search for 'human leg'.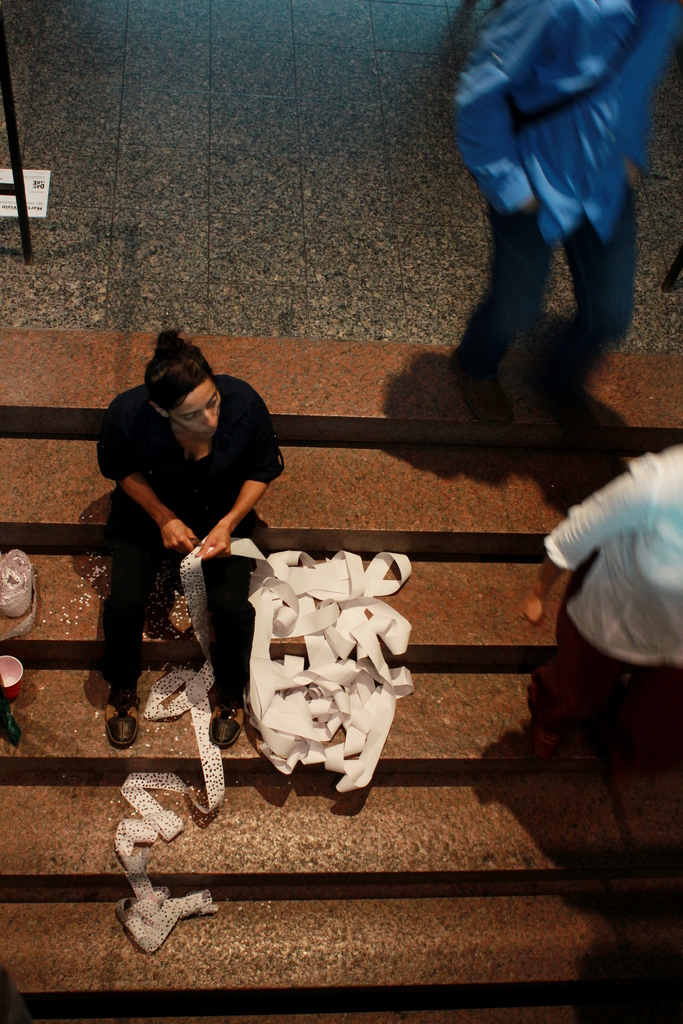
Found at 636/659/682/769.
